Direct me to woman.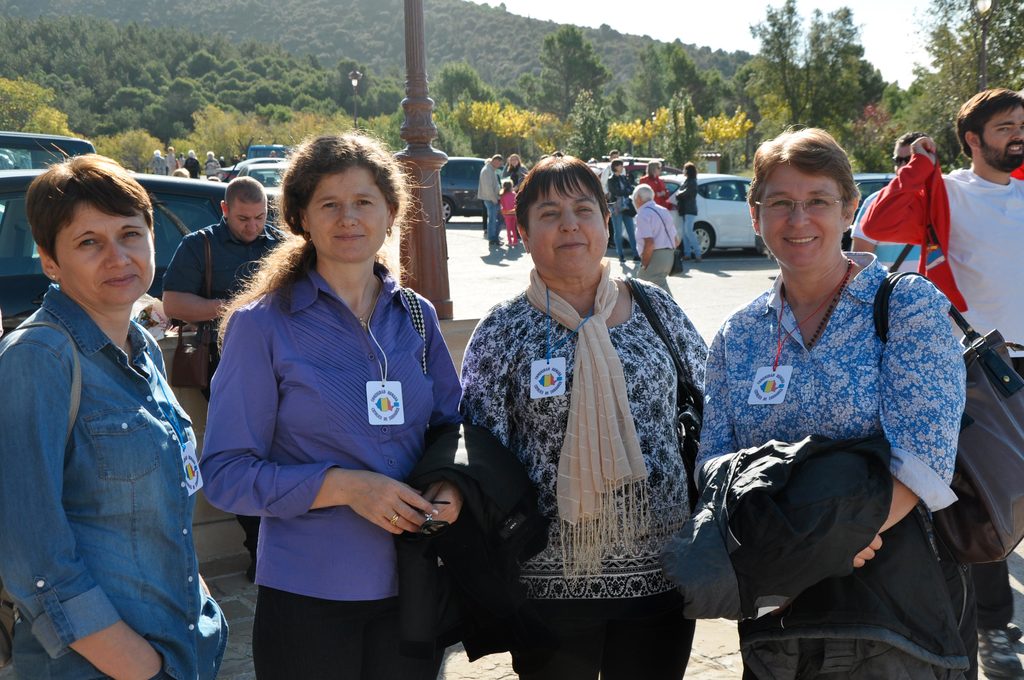
Direction: box(504, 150, 529, 192).
